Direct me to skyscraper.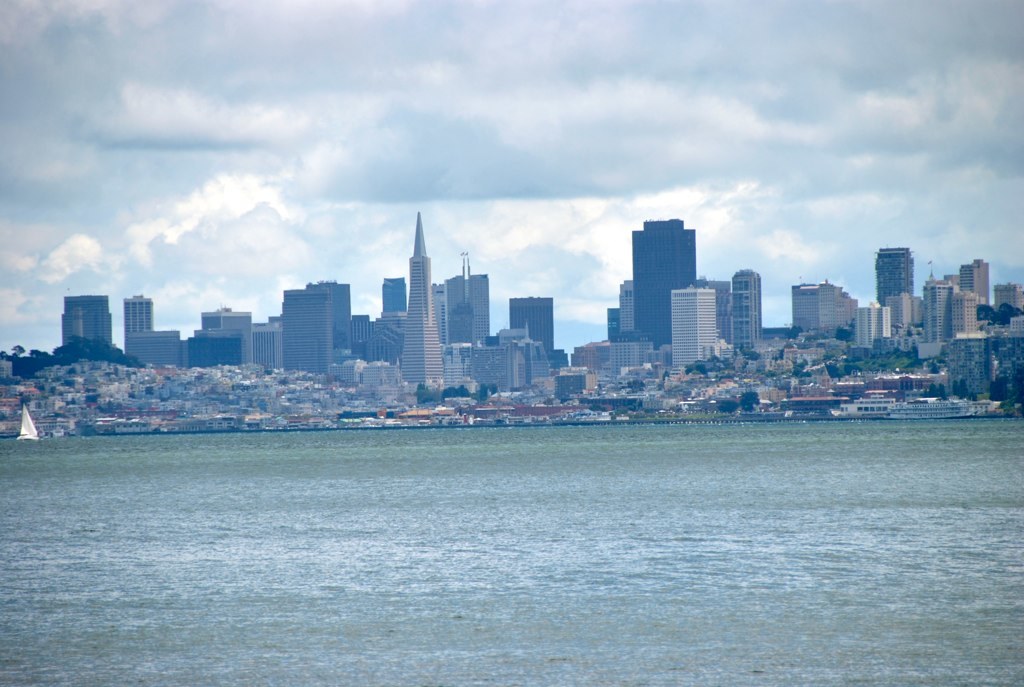
Direction: bbox=(629, 215, 699, 354).
